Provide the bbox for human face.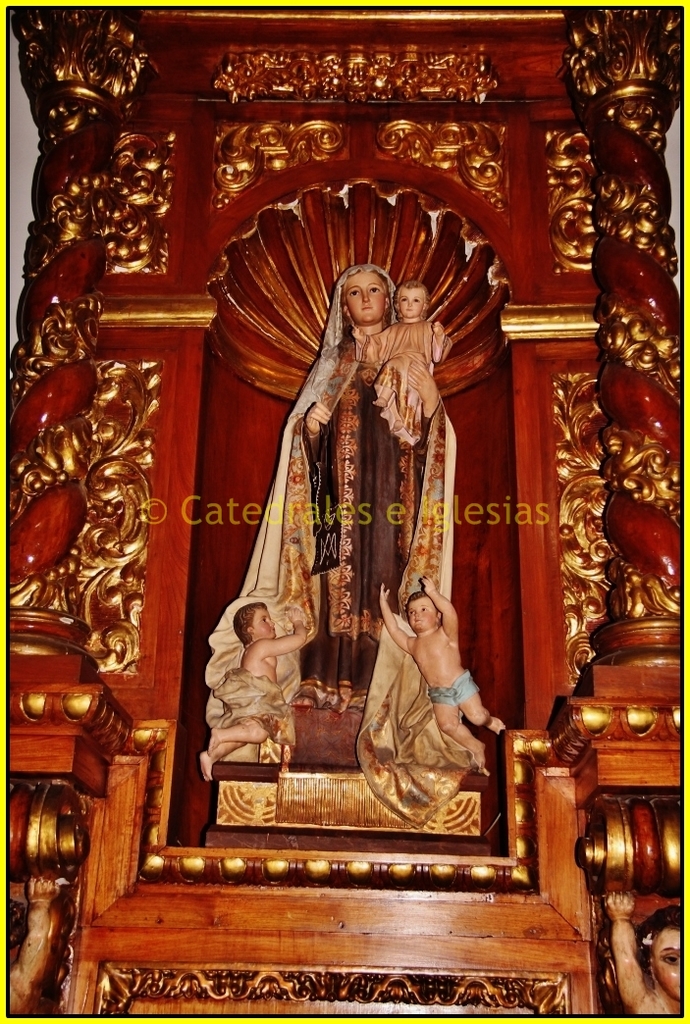
345:267:391:327.
